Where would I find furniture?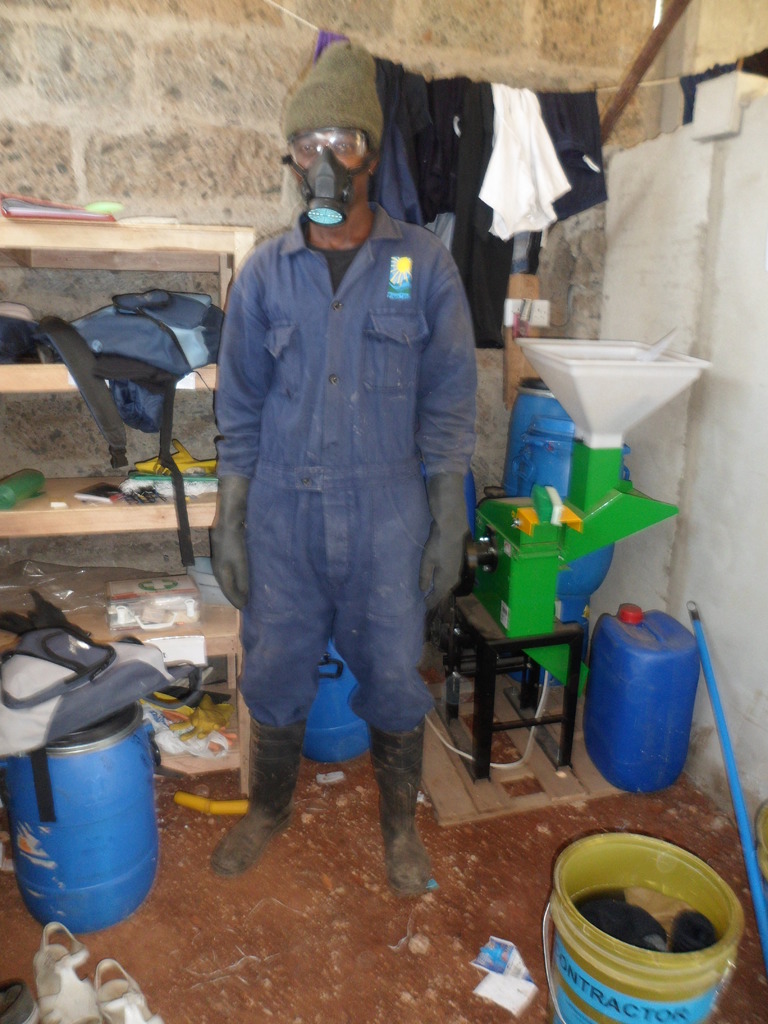
At left=0, top=211, right=254, bottom=801.
